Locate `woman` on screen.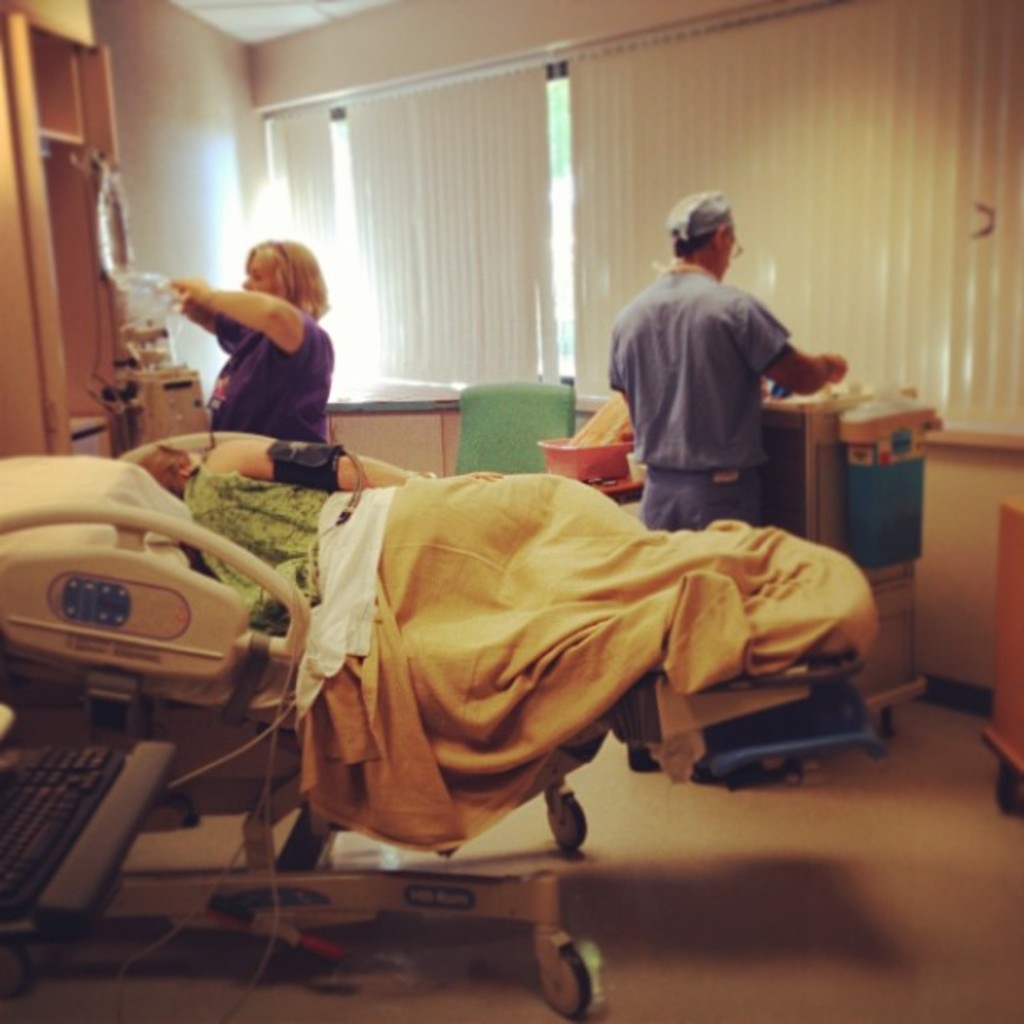
On screen at <box>131,438,504,621</box>.
